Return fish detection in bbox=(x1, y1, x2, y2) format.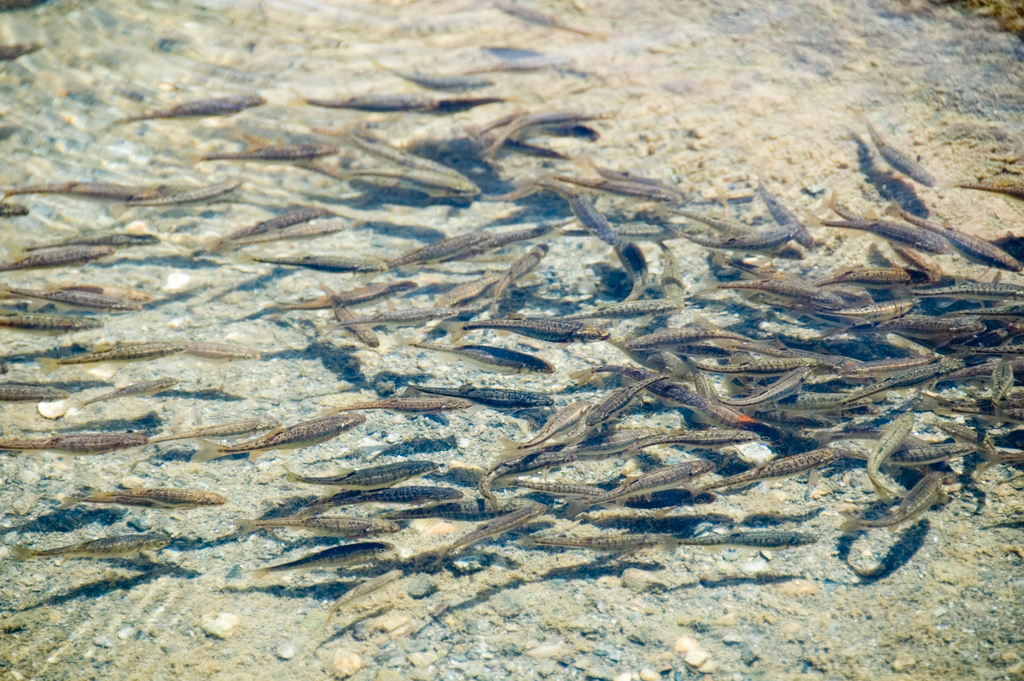
bbox=(0, 197, 27, 221).
